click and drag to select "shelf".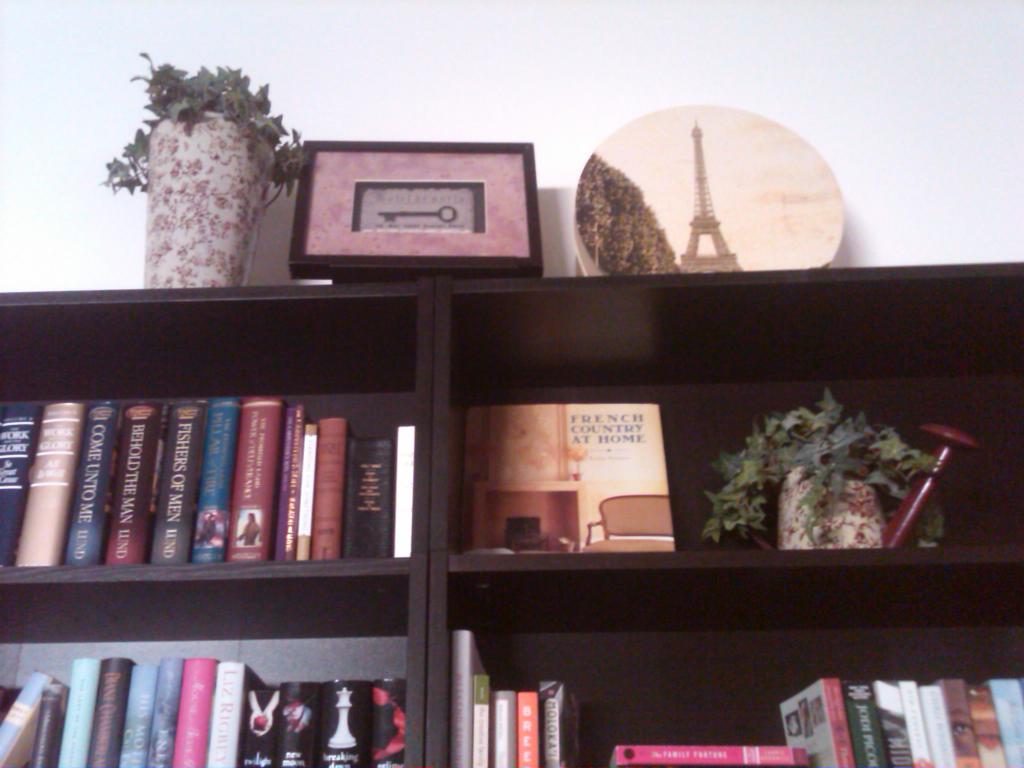
Selection: pyautogui.locateOnScreen(0, 279, 435, 767).
